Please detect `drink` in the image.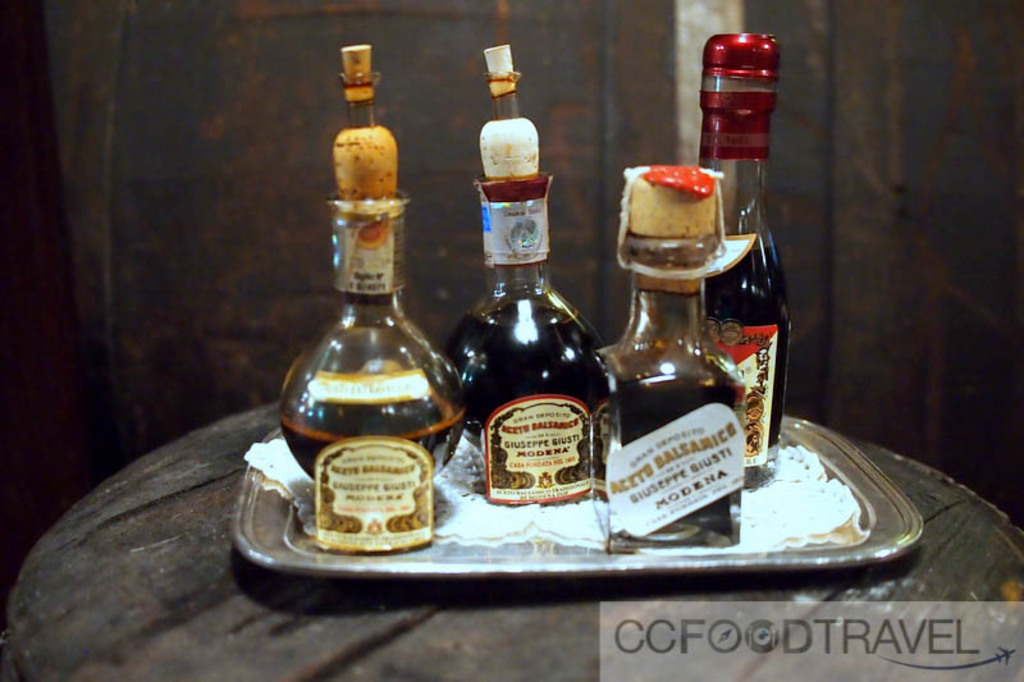
280, 395, 468, 488.
